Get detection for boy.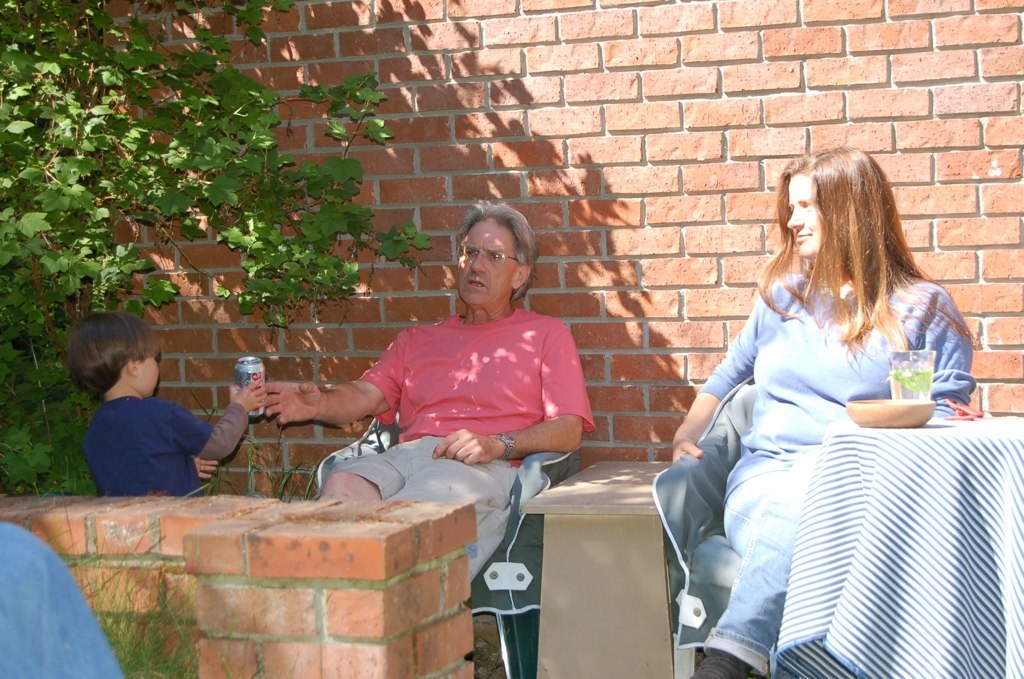
Detection: region(66, 311, 267, 497).
